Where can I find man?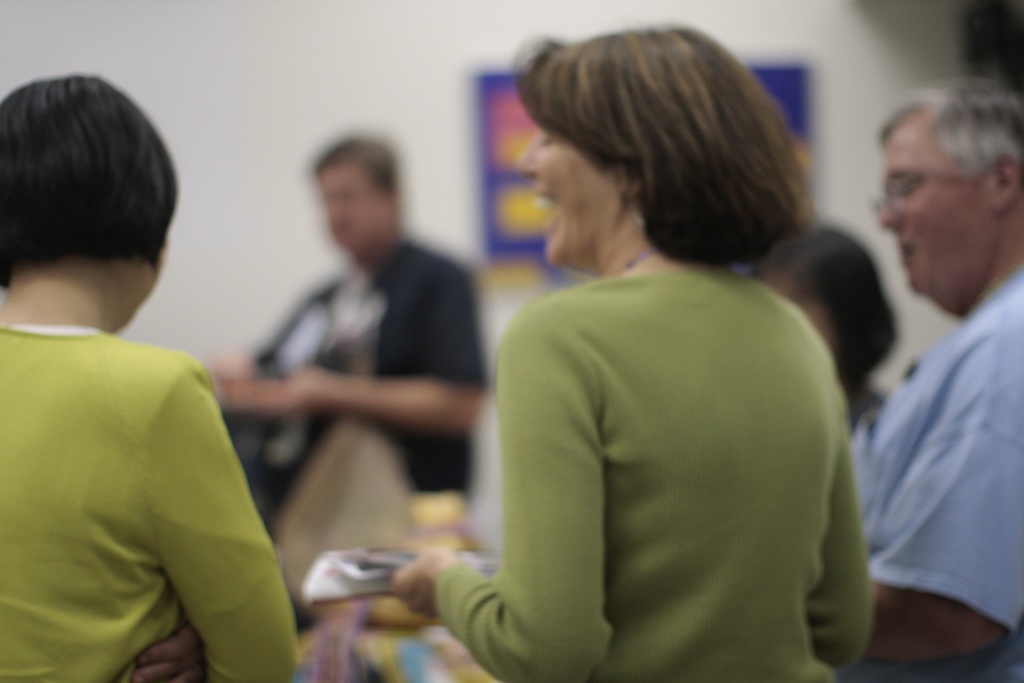
You can find it at crop(845, 86, 1023, 682).
